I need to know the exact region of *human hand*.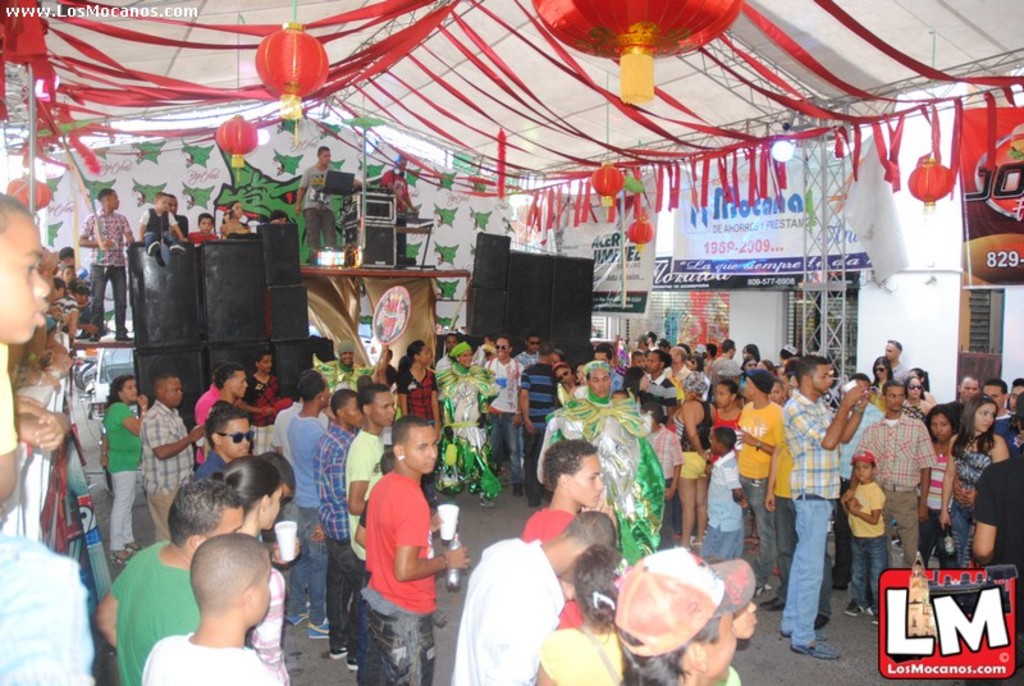
Region: 733 426 759 449.
